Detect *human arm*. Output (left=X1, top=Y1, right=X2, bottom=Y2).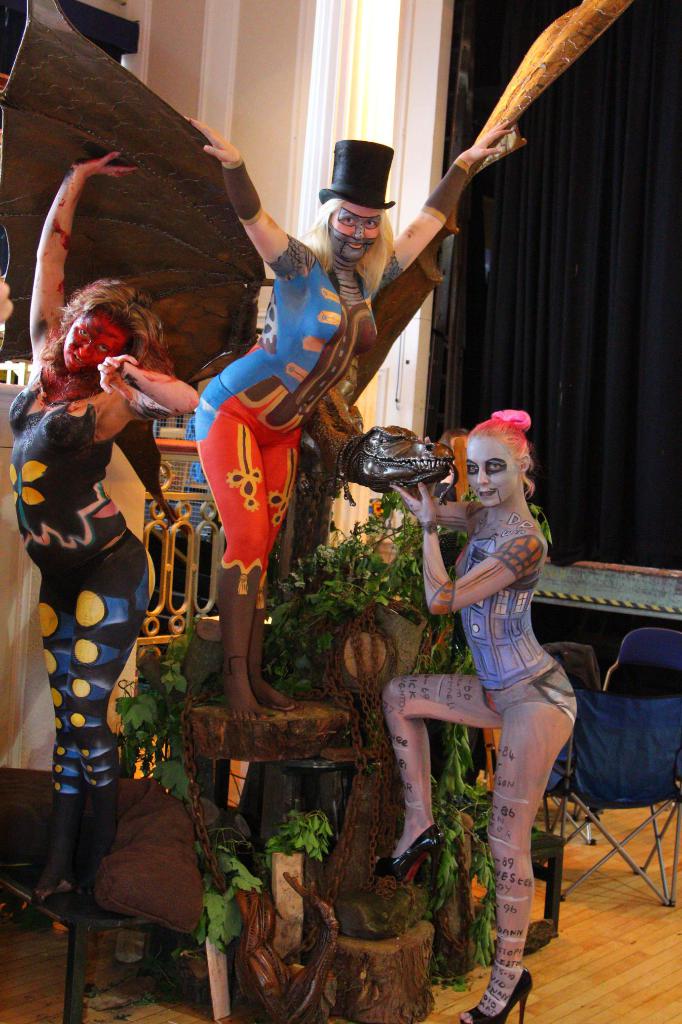
(left=176, top=100, right=316, bottom=280).
